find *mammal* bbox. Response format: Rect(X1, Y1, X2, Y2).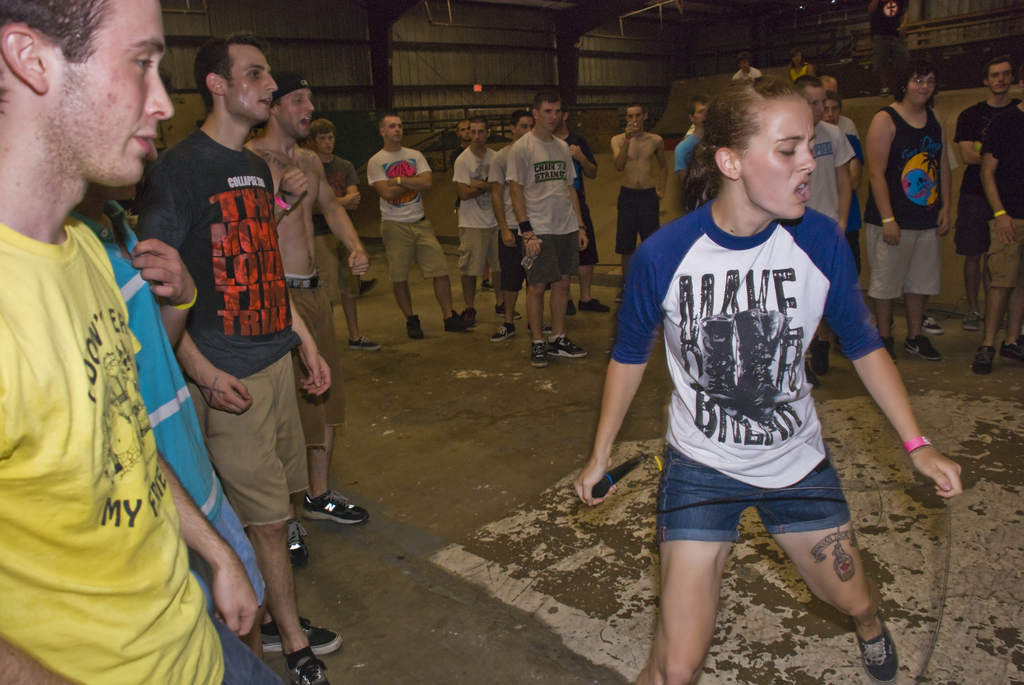
Rect(862, 74, 945, 363).
